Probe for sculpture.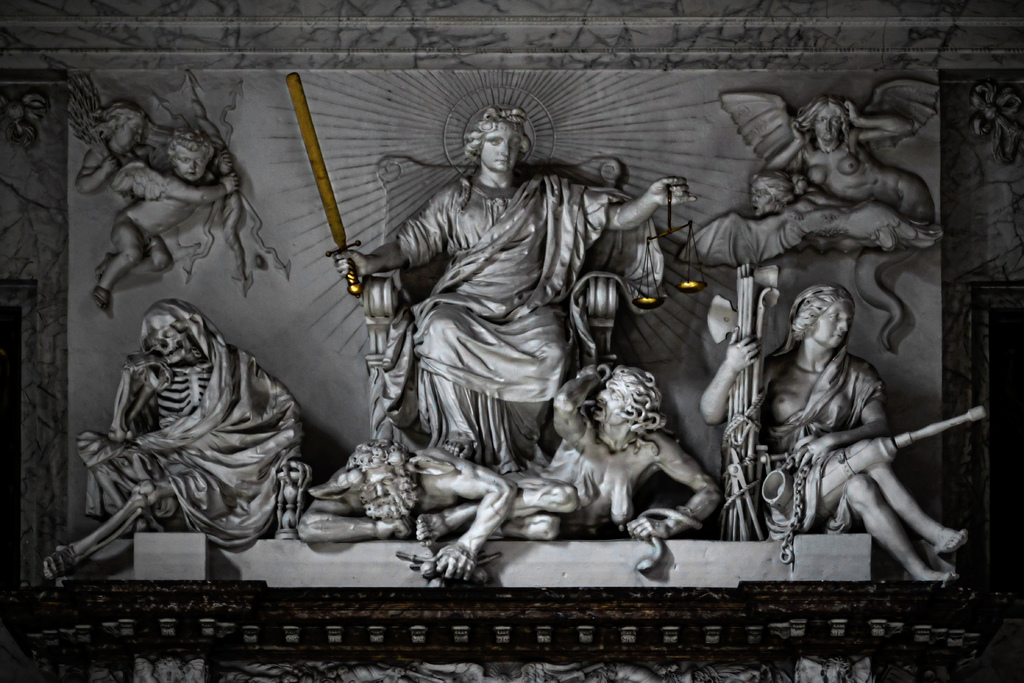
Probe result: bbox(326, 88, 710, 475).
